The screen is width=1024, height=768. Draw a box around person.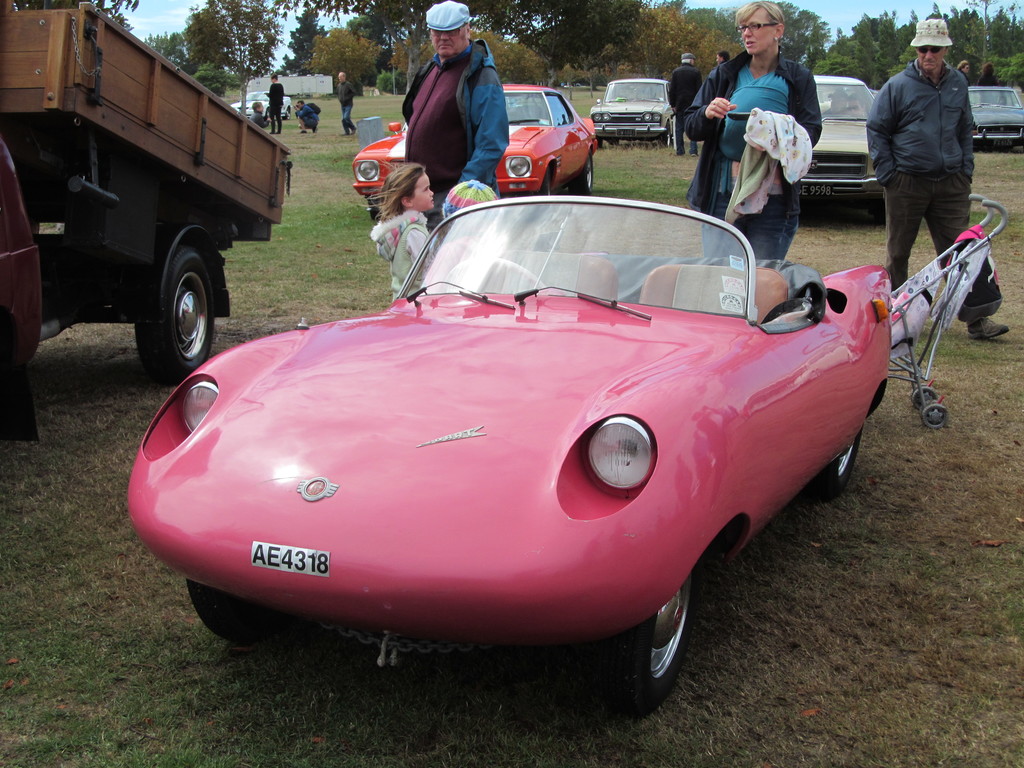
<region>363, 161, 437, 303</region>.
